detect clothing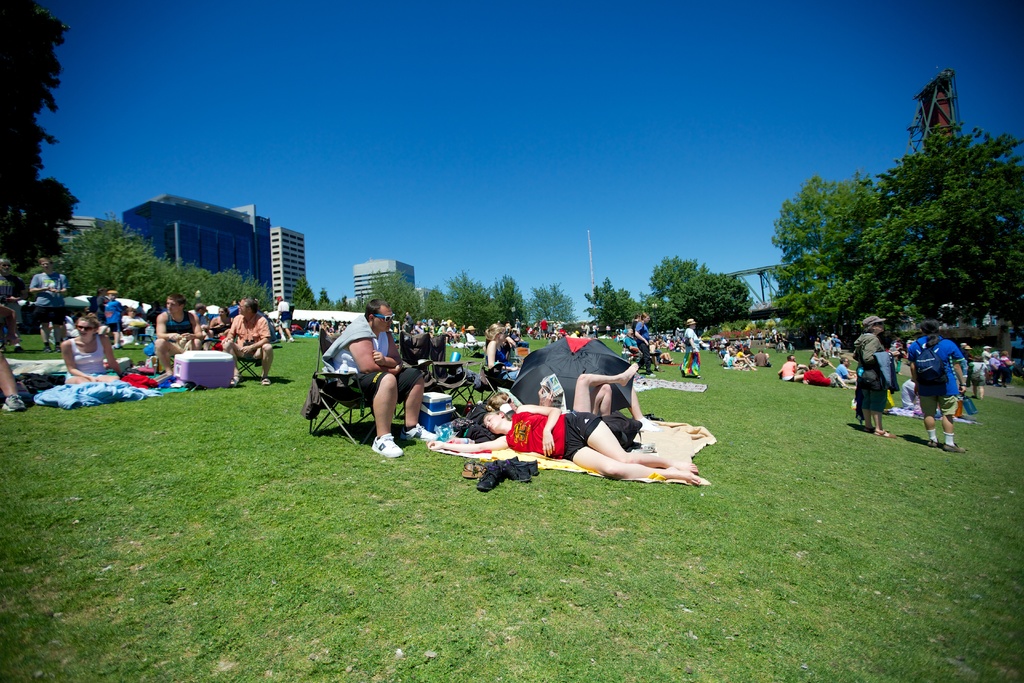
777/361/793/383
